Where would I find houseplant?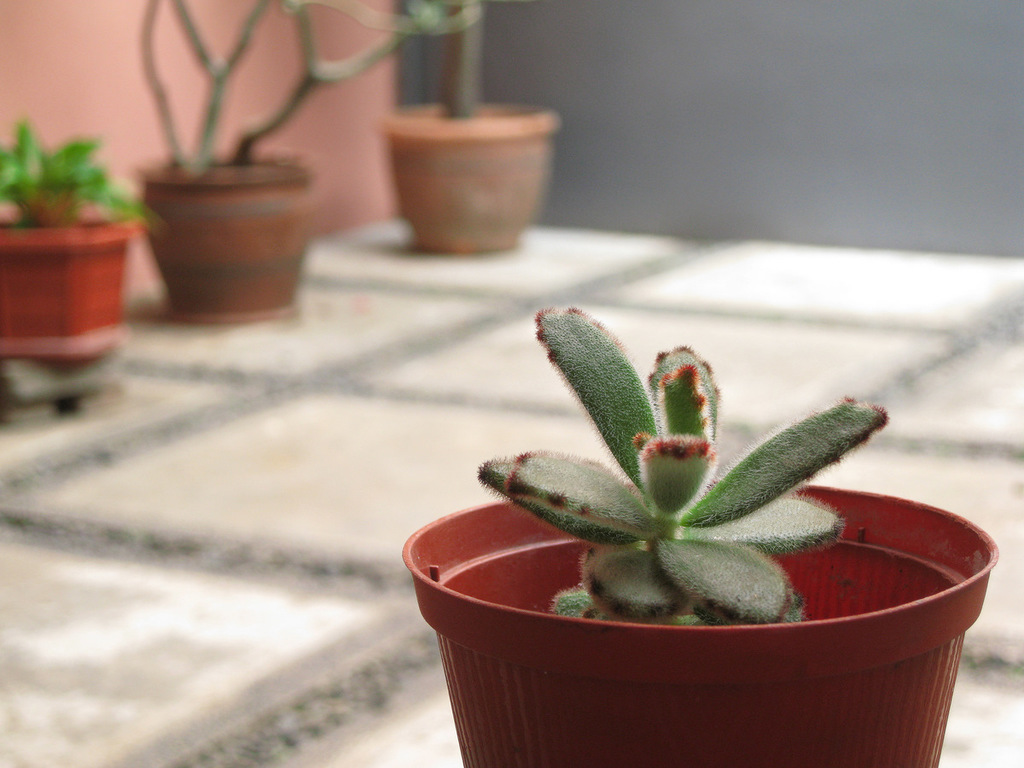
At (409,306,1002,767).
